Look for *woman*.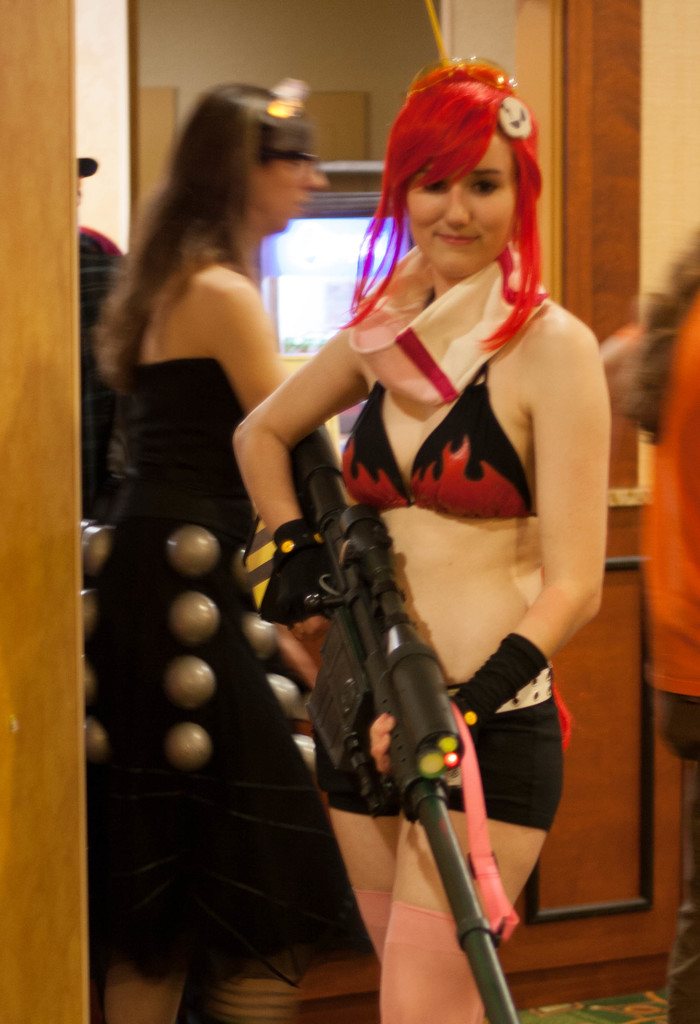
Found: (223, 28, 619, 966).
